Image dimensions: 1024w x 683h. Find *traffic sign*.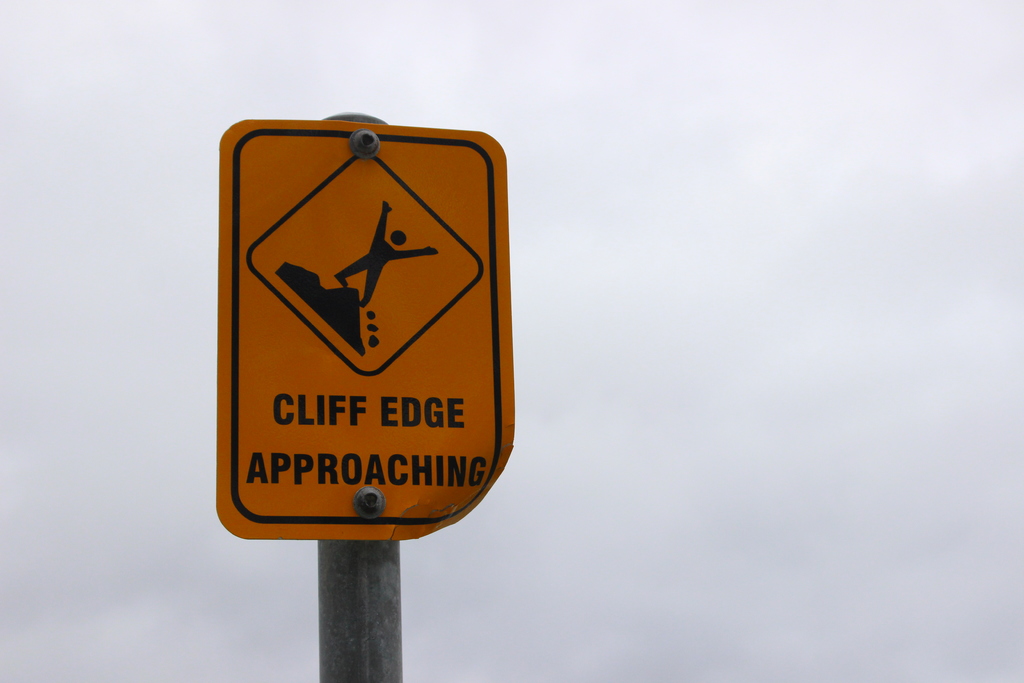
bbox(214, 115, 515, 539).
